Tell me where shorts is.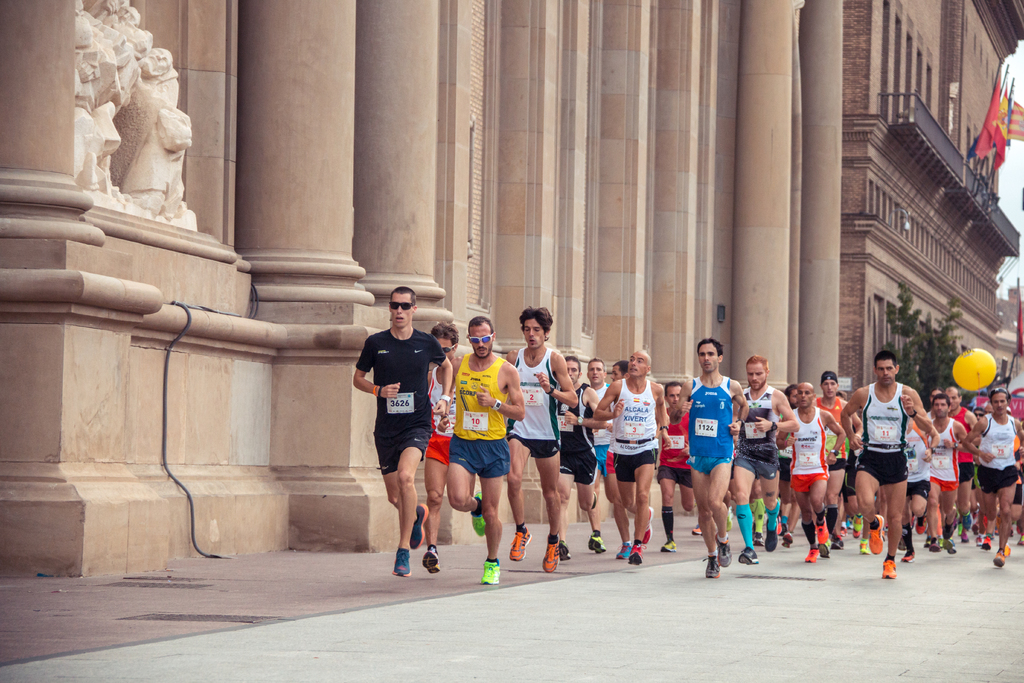
shorts is at pyautogui.locateOnScreen(910, 477, 930, 502).
